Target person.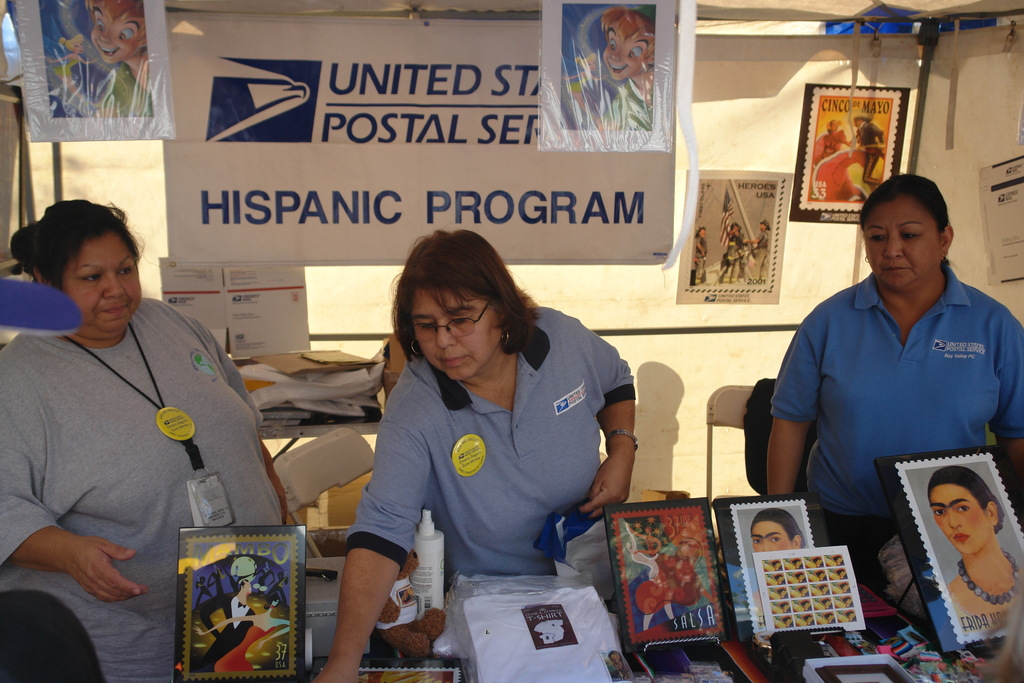
Target region: crop(688, 224, 709, 289).
